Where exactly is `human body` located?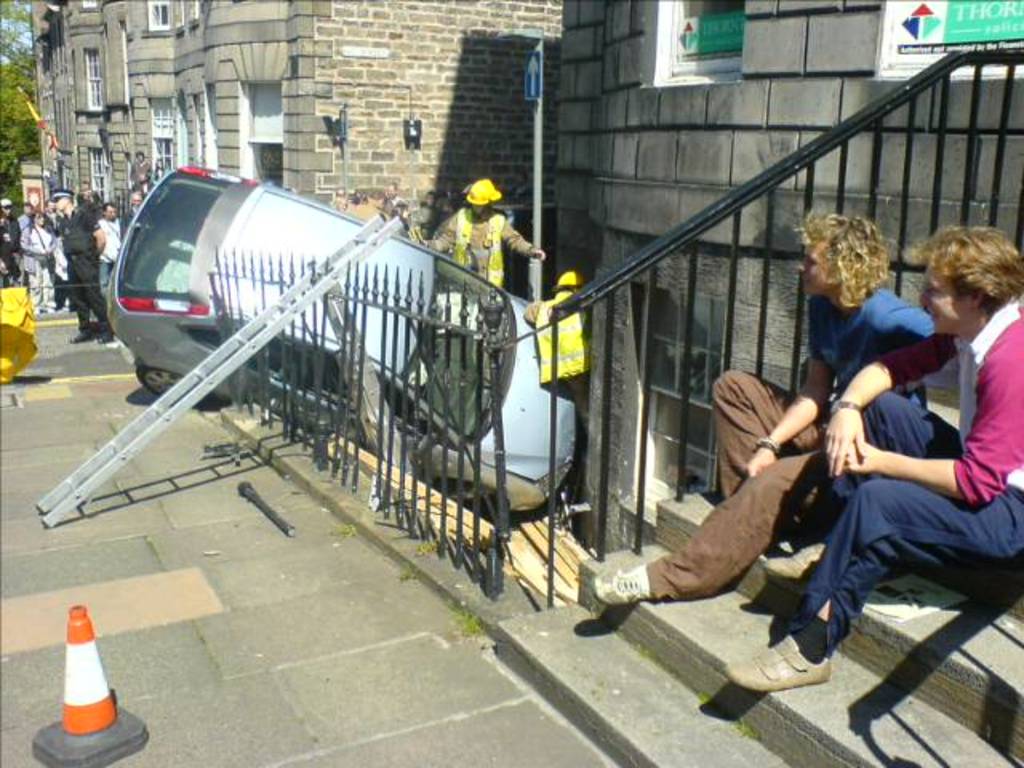
Its bounding box is [422, 211, 542, 333].
